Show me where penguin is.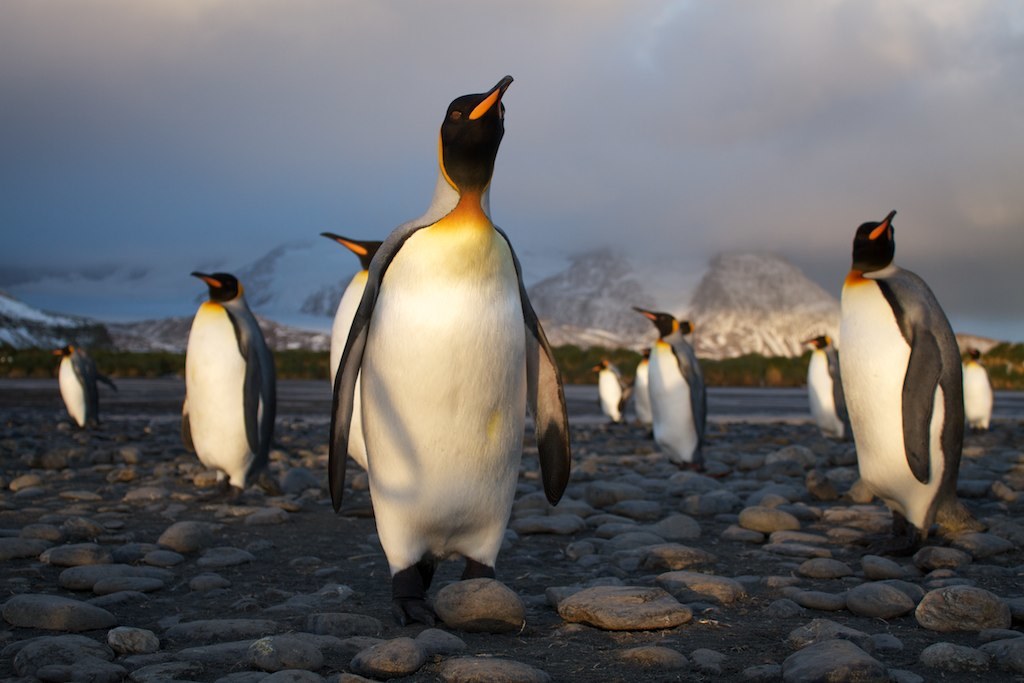
penguin is at Rect(633, 306, 704, 476).
